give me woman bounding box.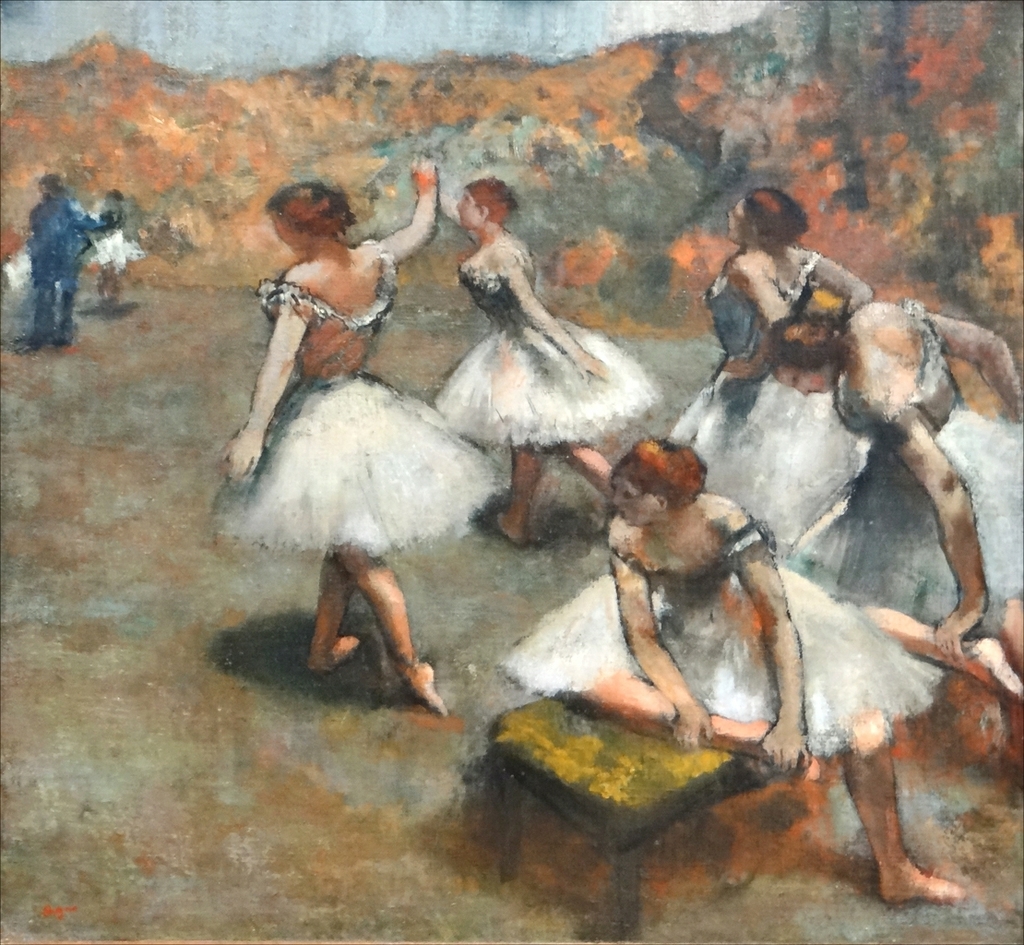
200:148:506:725.
